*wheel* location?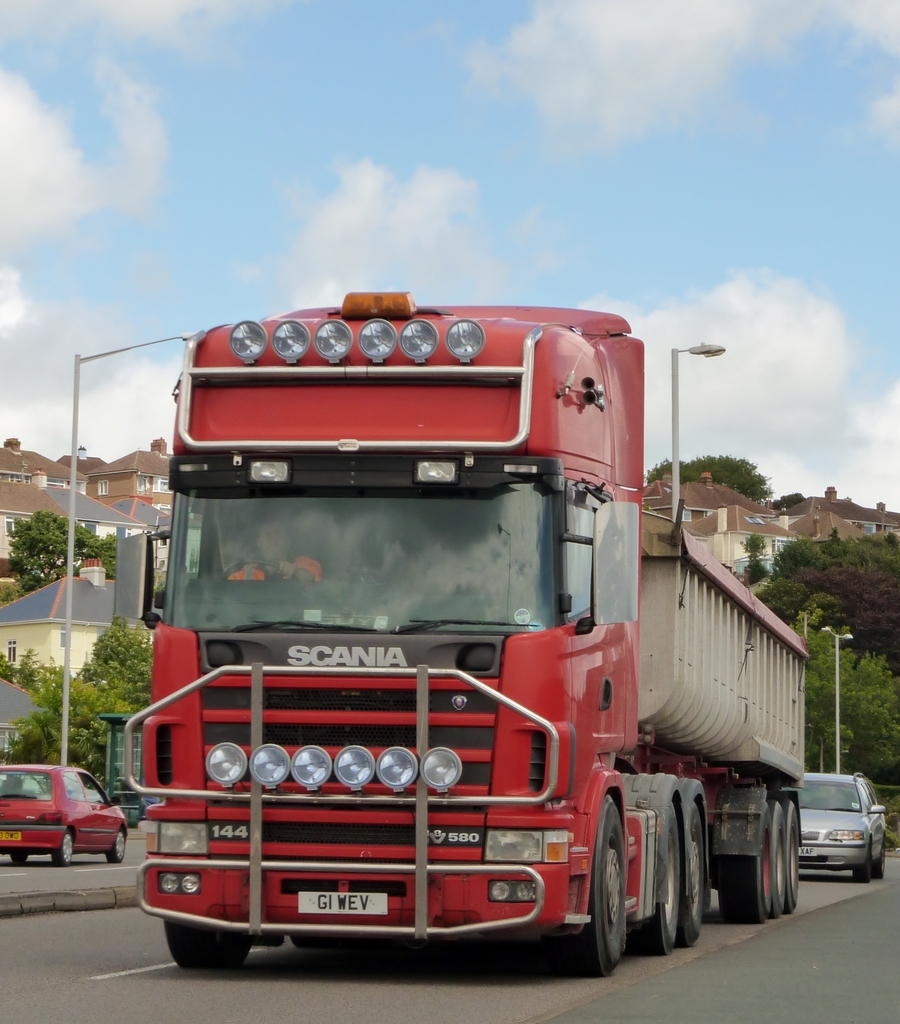
<bbox>584, 777, 645, 968</bbox>
